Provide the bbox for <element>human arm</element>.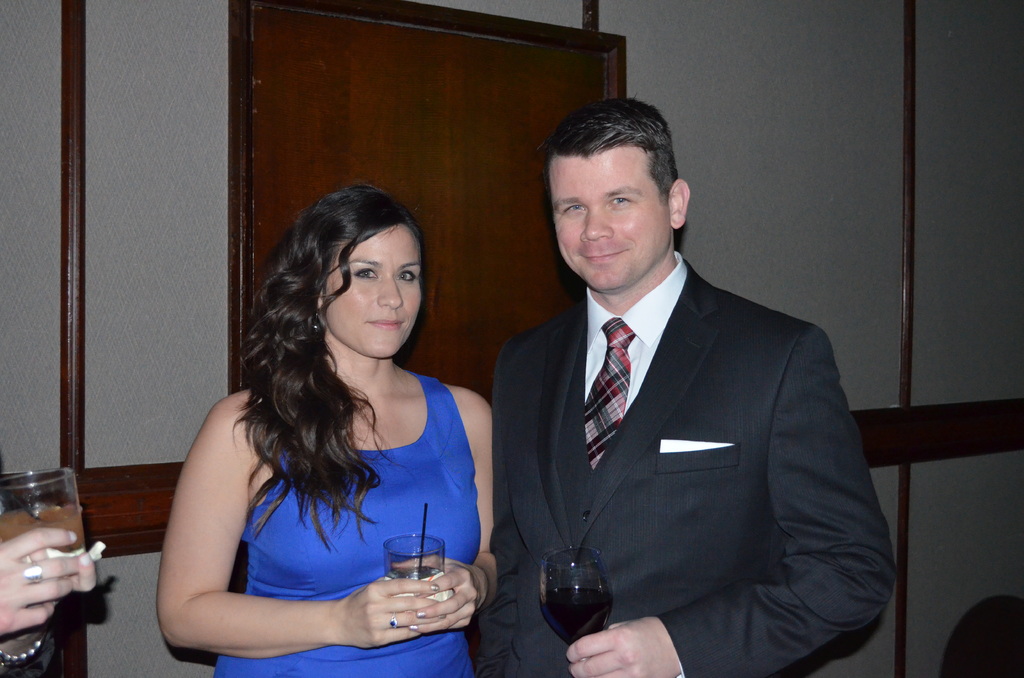
rect(394, 390, 509, 641).
